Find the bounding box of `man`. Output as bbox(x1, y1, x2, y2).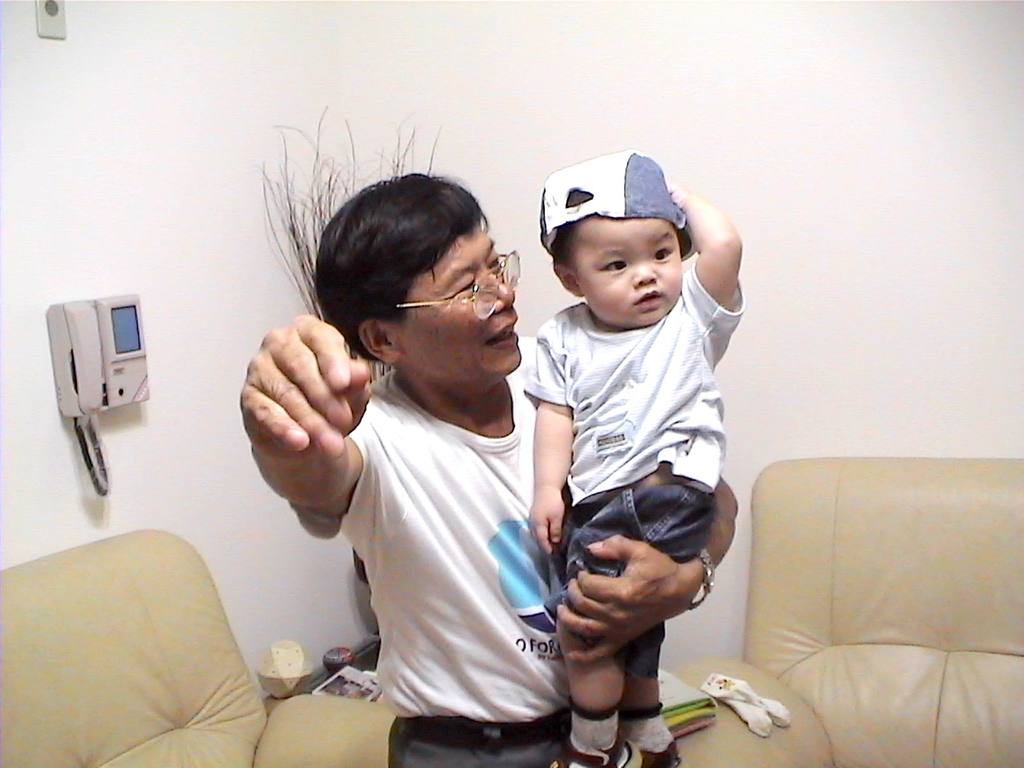
bbox(230, 147, 732, 749).
